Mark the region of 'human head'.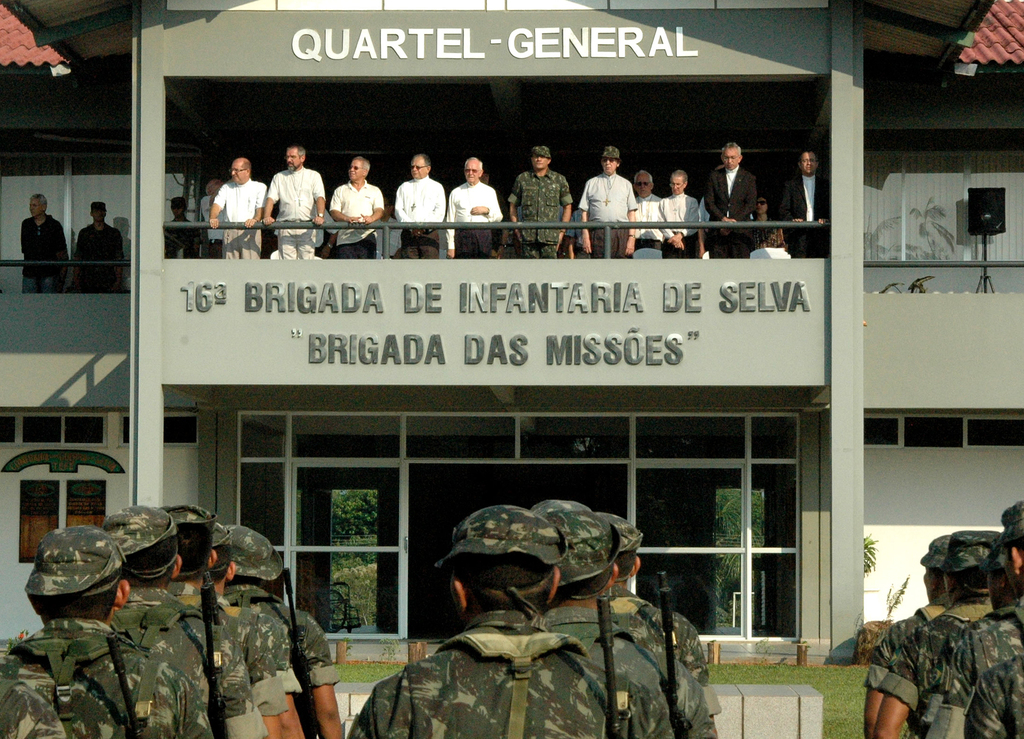
Region: crop(168, 198, 191, 217).
